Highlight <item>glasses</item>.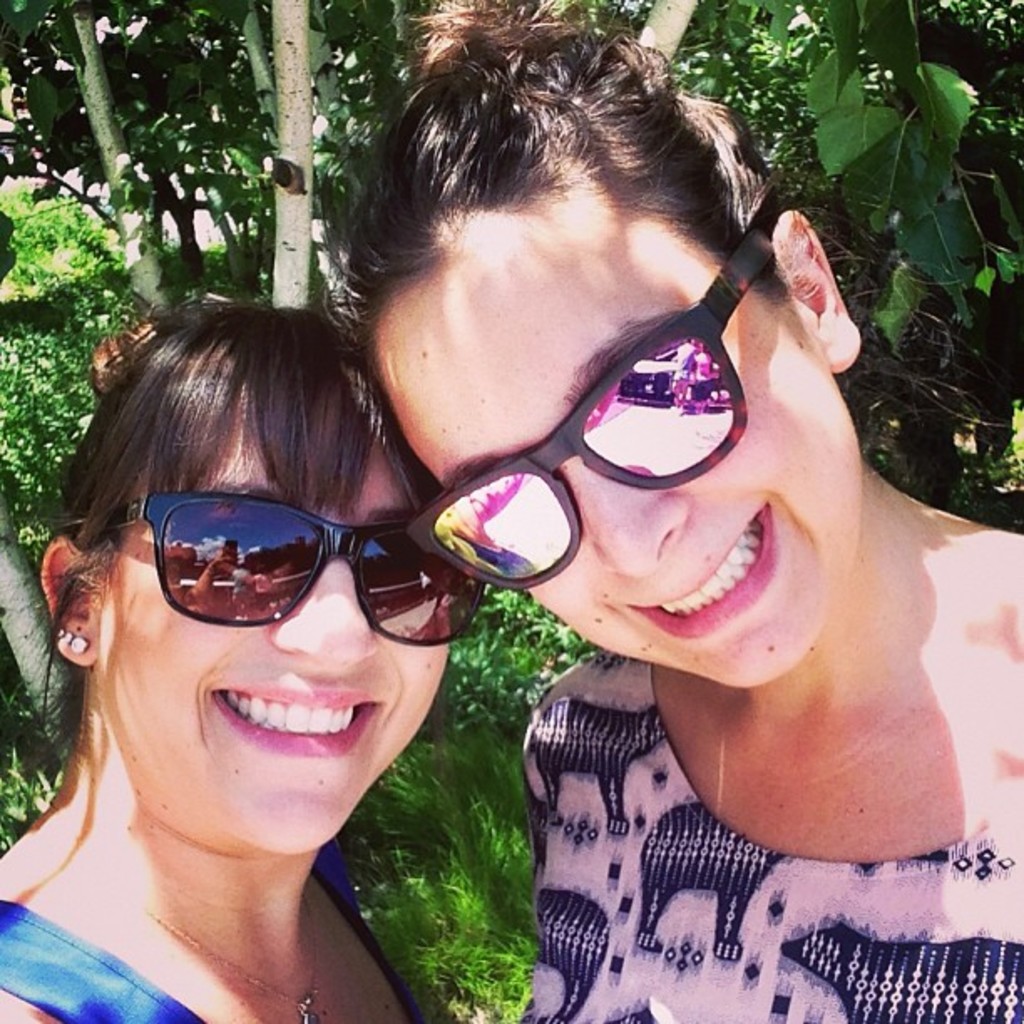
Highlighted region: (left=95, top=484, right=489, bottom=666).
